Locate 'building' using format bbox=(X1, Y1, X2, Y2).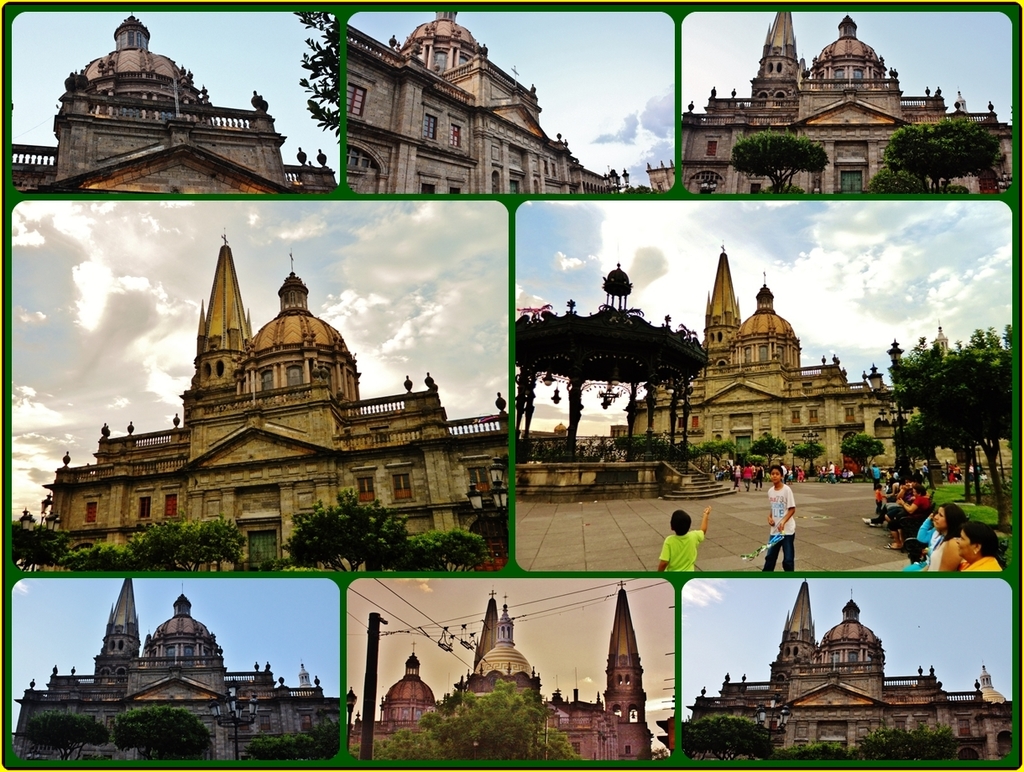
bbox=(683, 578, 1015, 762).
